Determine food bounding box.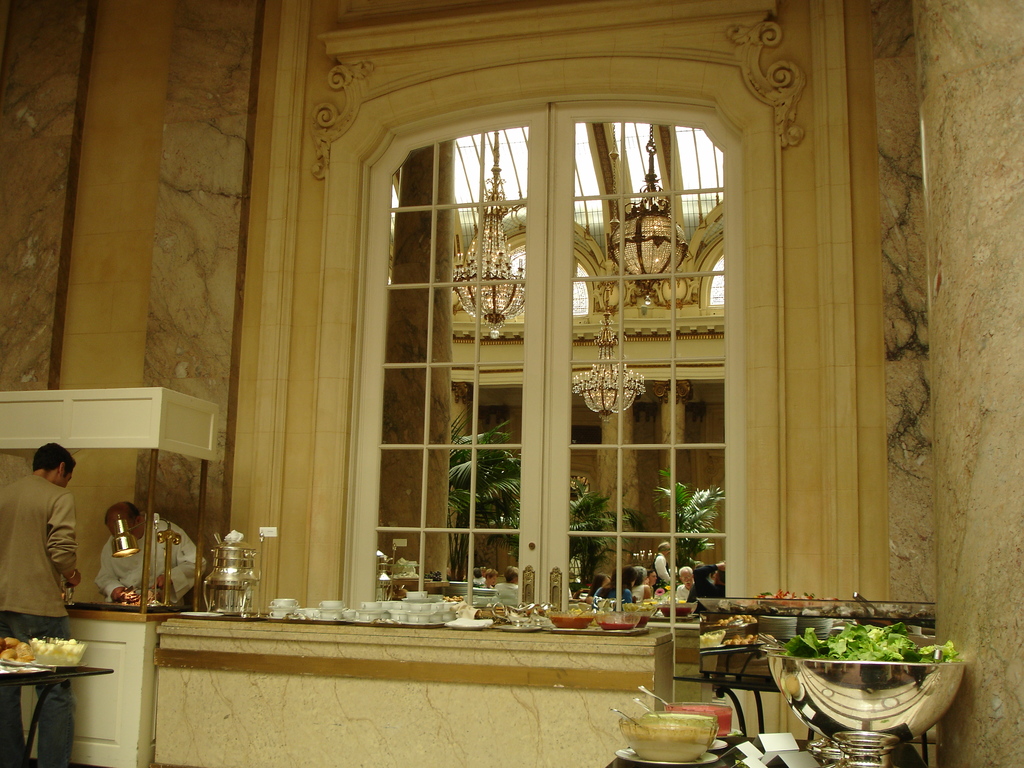
Determined: select_region(634, 616, 650, 629).
